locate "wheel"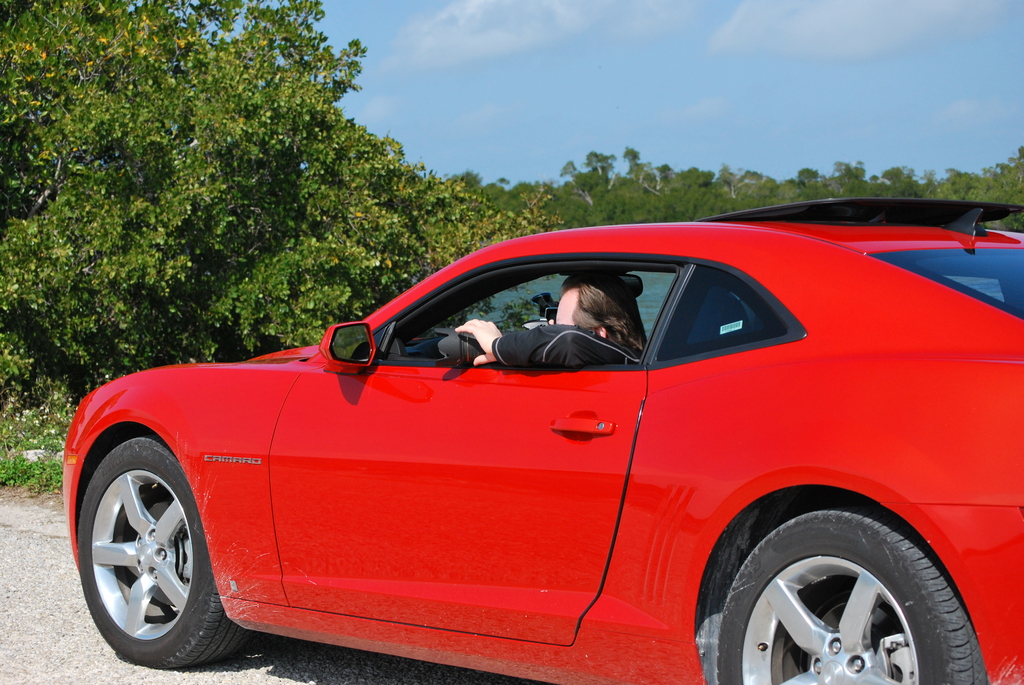
(left=88, top=434, right=207, bottom=667)
